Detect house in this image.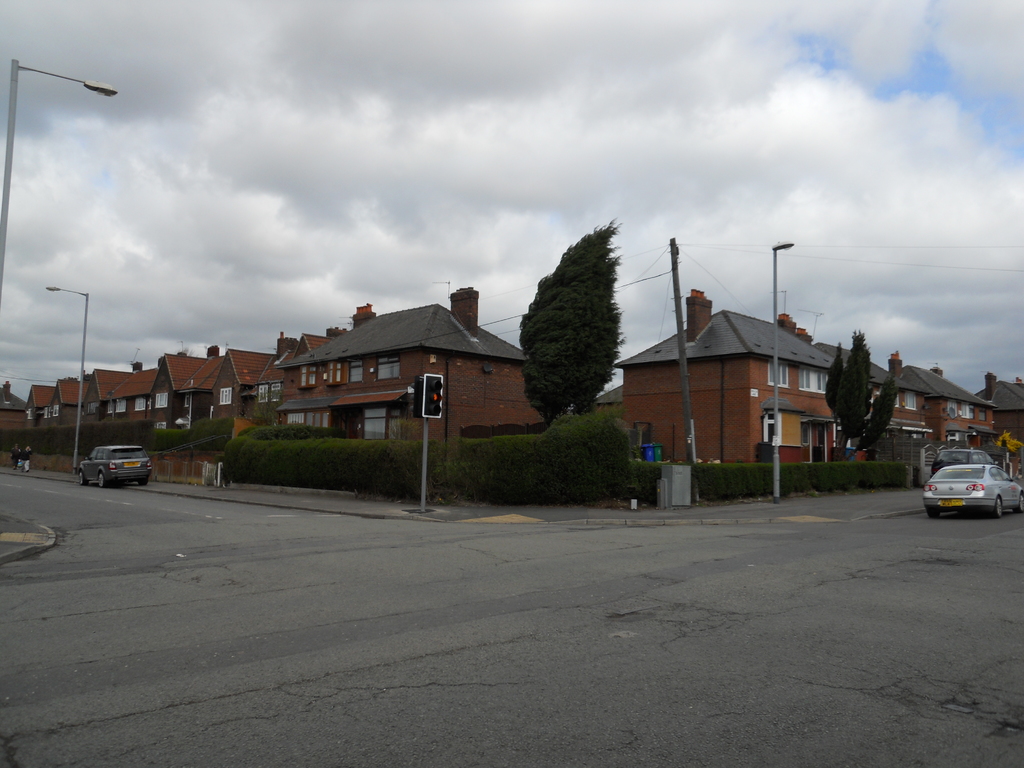
Detection: (989, 381, 1023, 474).
